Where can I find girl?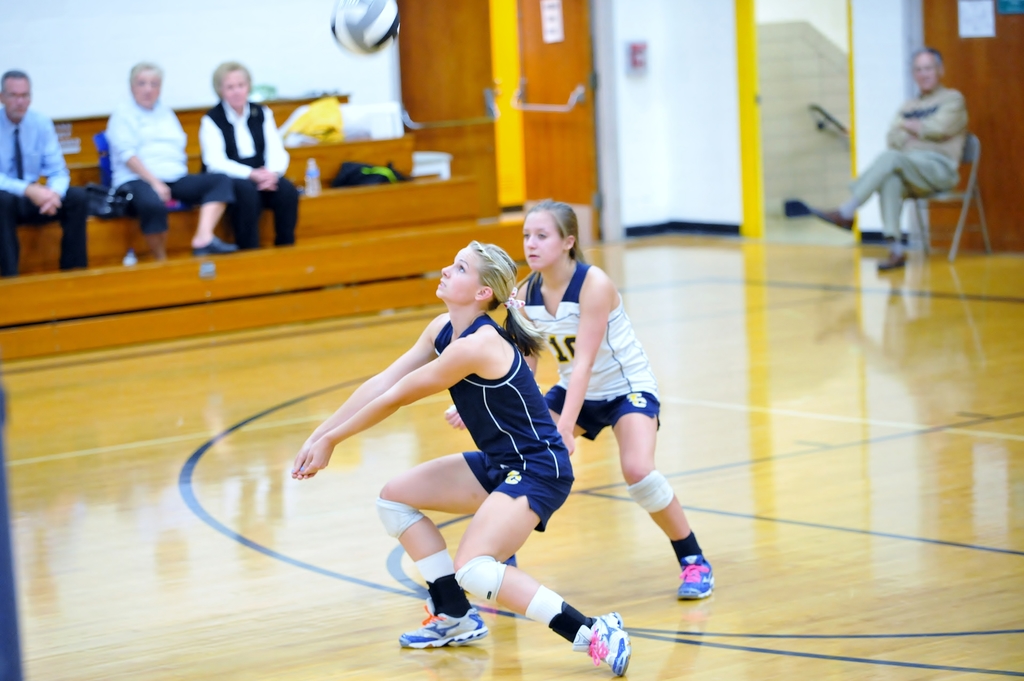
You can find it at (505,201,712,598).
